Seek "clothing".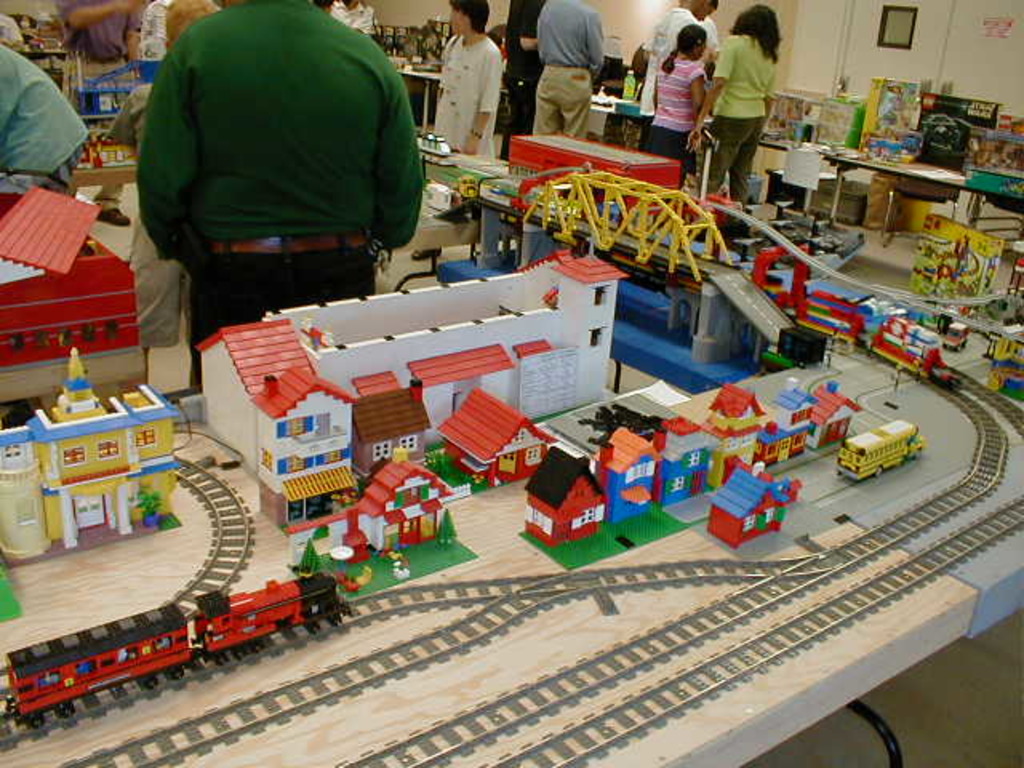
(left=131, top=0, right=435, bottom=334).
